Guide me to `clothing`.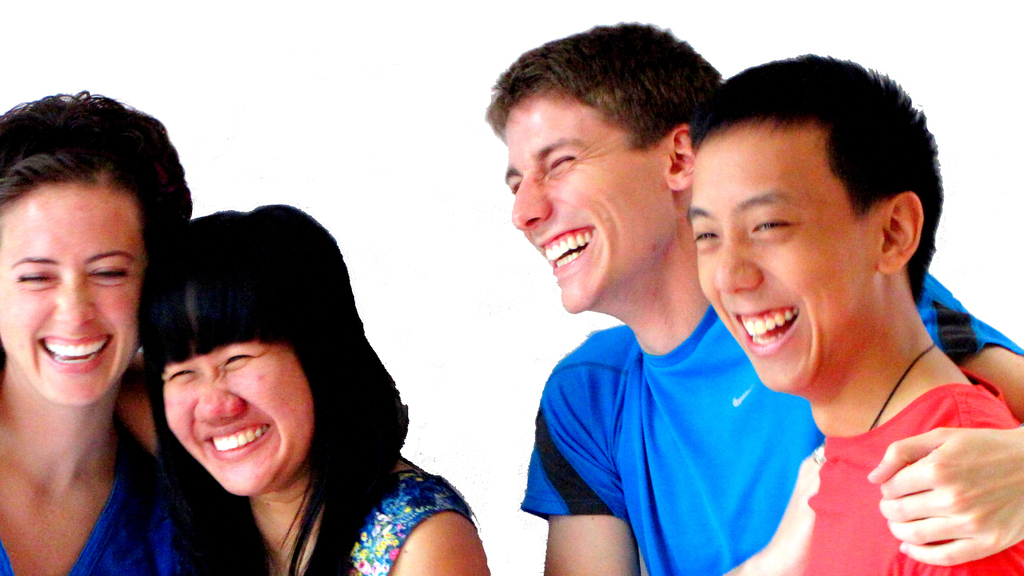
Guidance: detection(330, 461, 477, 575).
